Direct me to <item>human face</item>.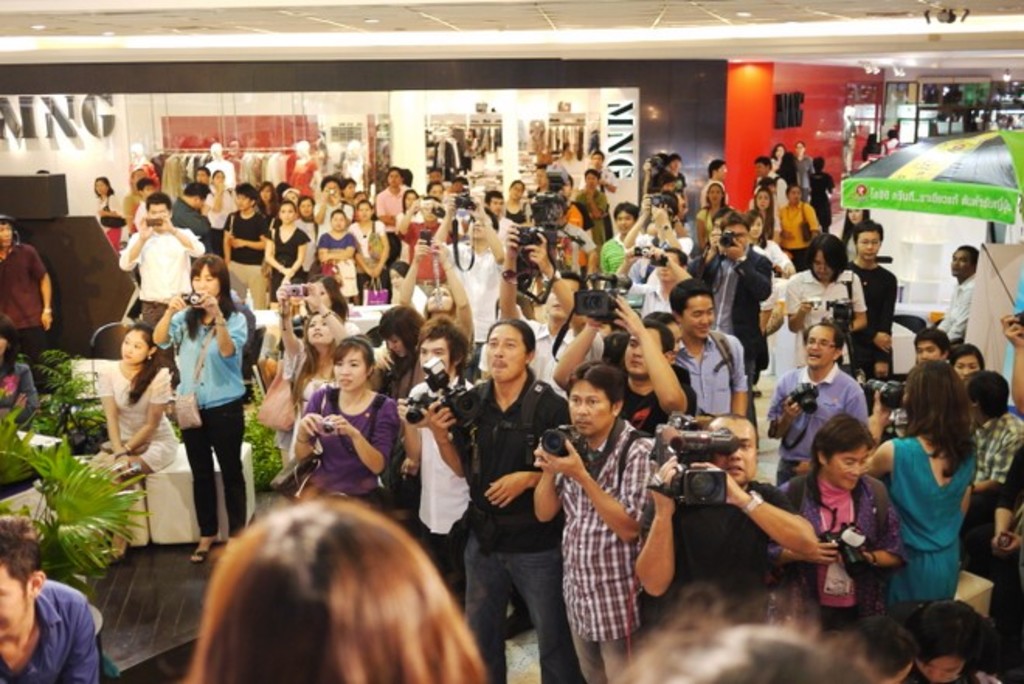
Direction: crop(420, 205, 434, 222).
